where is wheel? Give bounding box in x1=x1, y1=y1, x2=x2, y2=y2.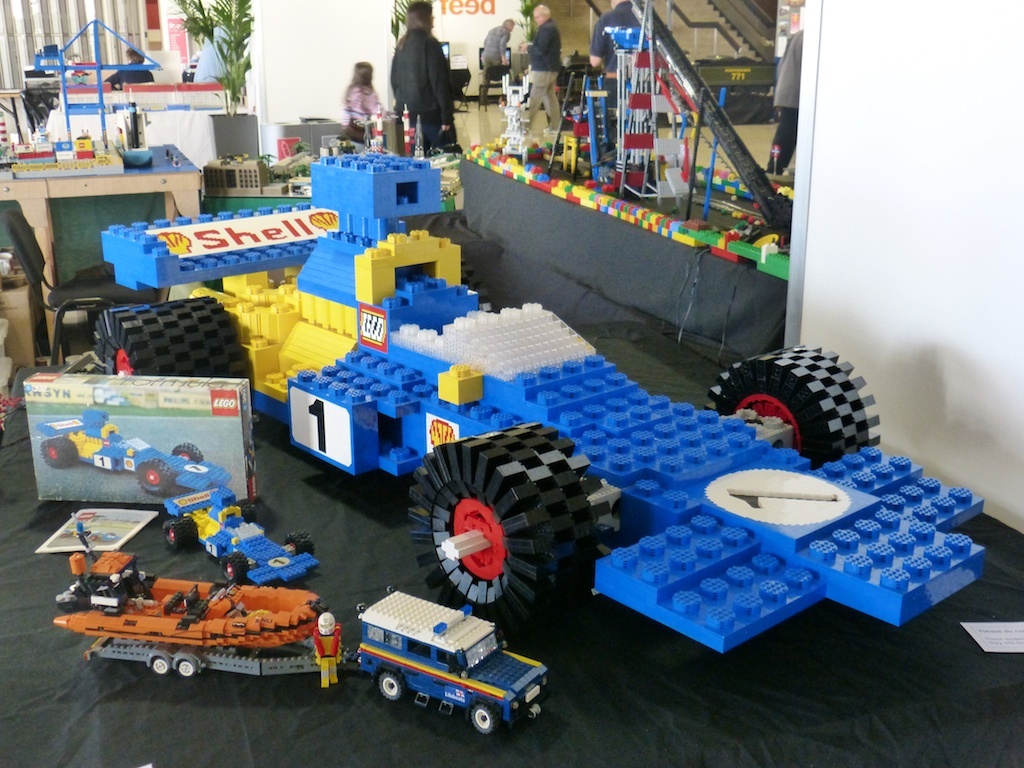
x1=410, y1=445, x2=588, y2=619.
